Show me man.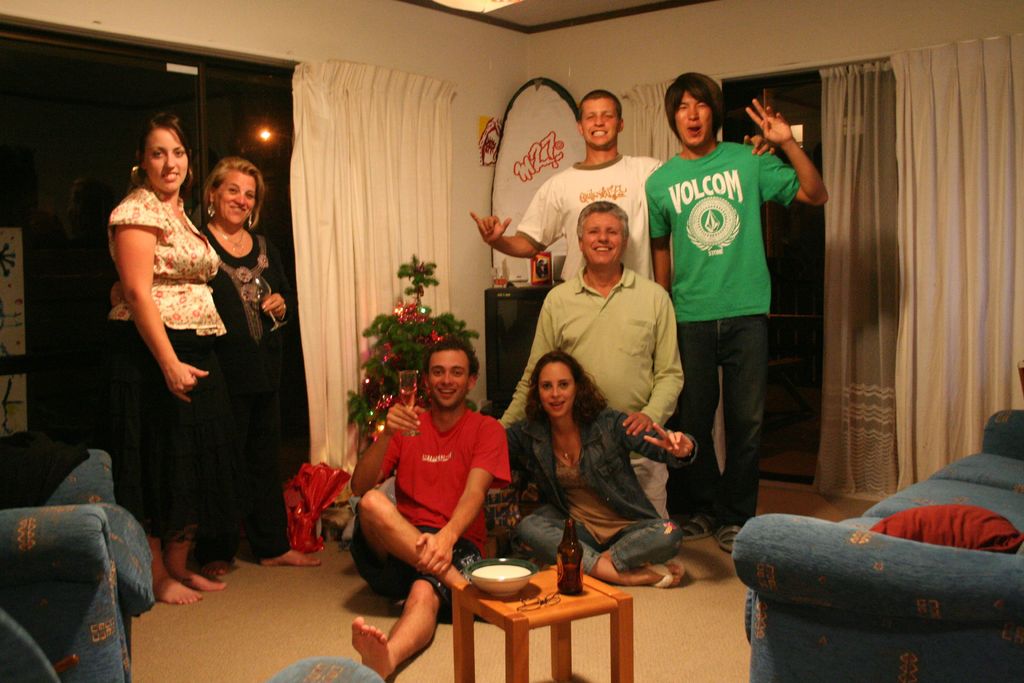
man is here: x1=470, y1=93, x2=779, y2=296.
